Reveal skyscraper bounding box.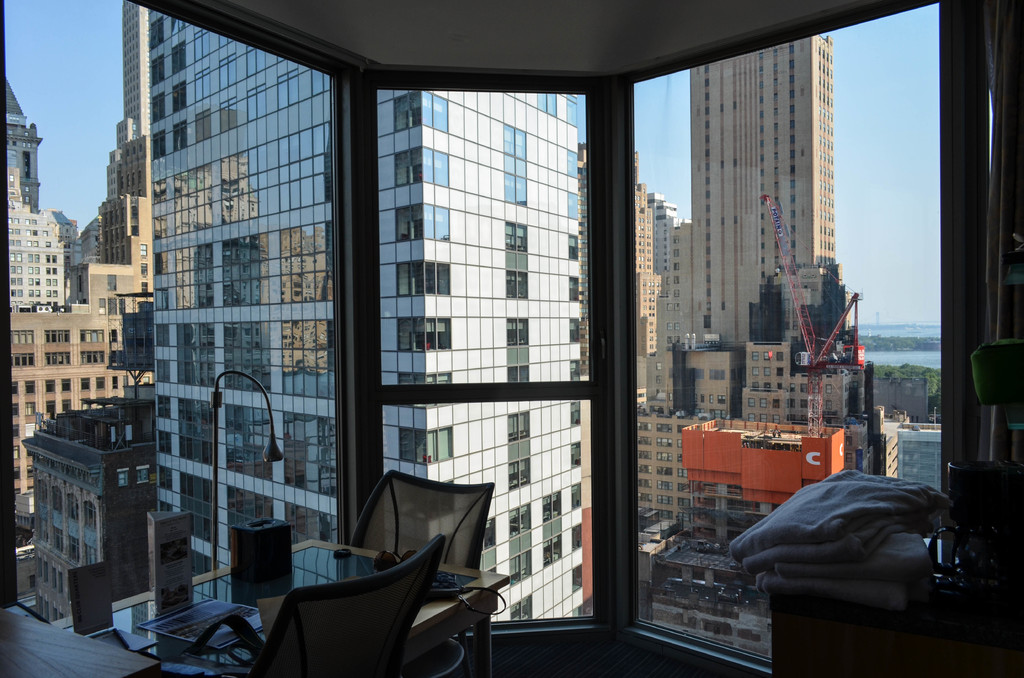
Revealed: (left=628, top=143, right=660, bottom=367).
